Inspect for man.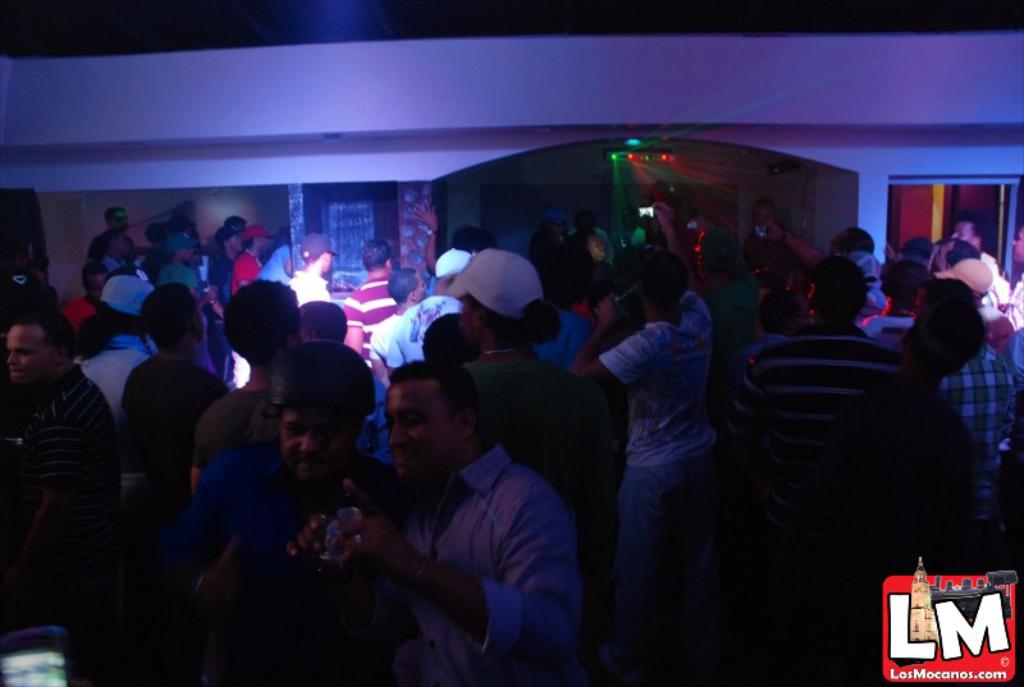
Inspection: [385,238,486,374].
